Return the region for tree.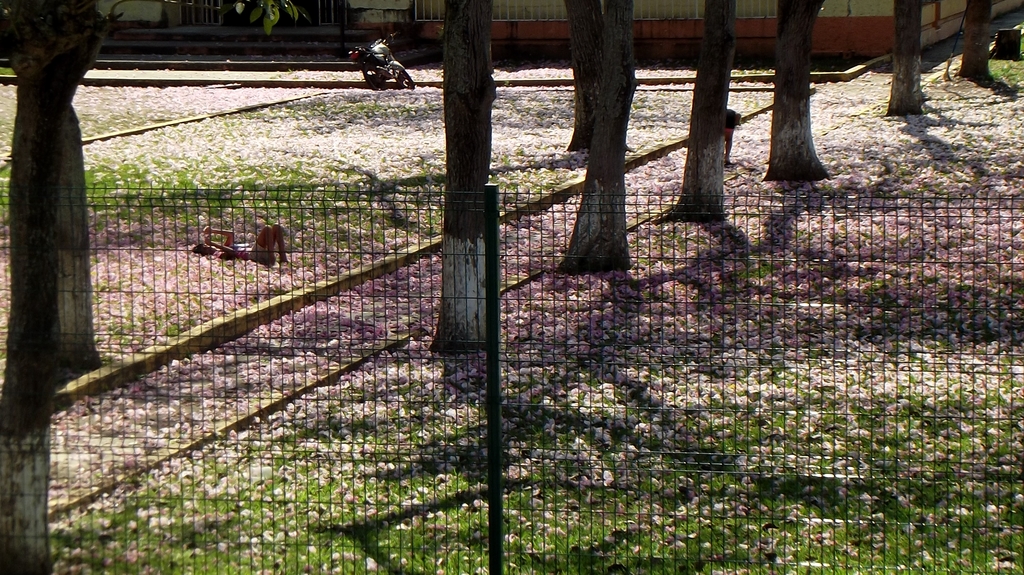
561,0,635,156.
